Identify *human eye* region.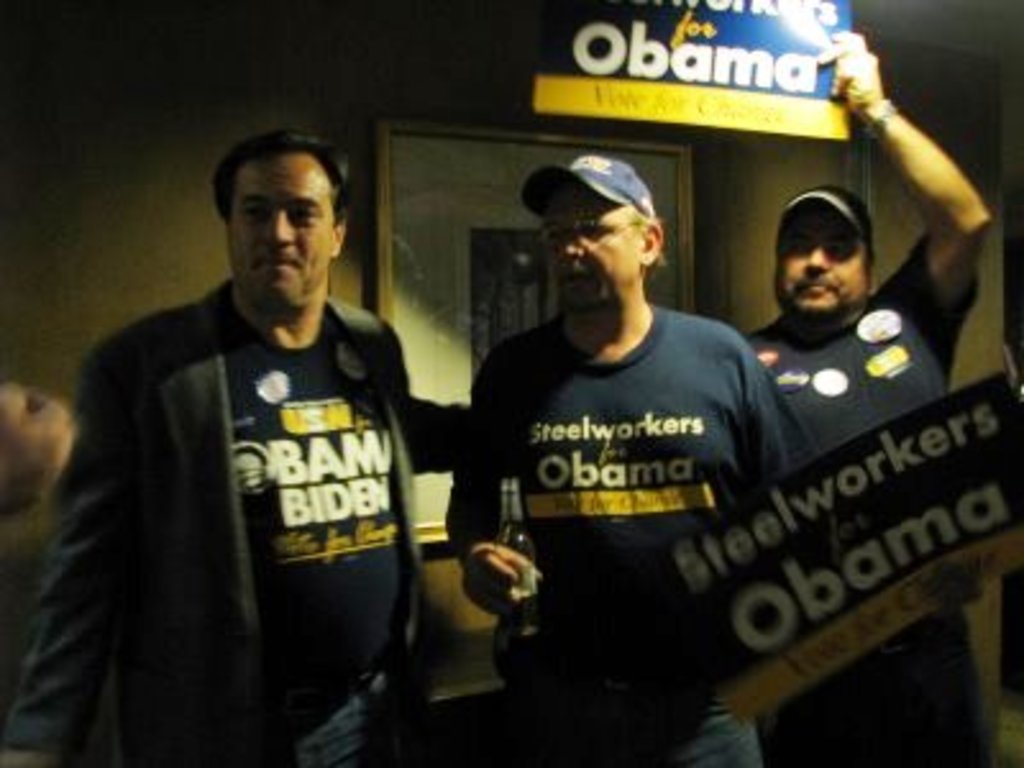
Region: bbox(287, 207, 315, 220).
